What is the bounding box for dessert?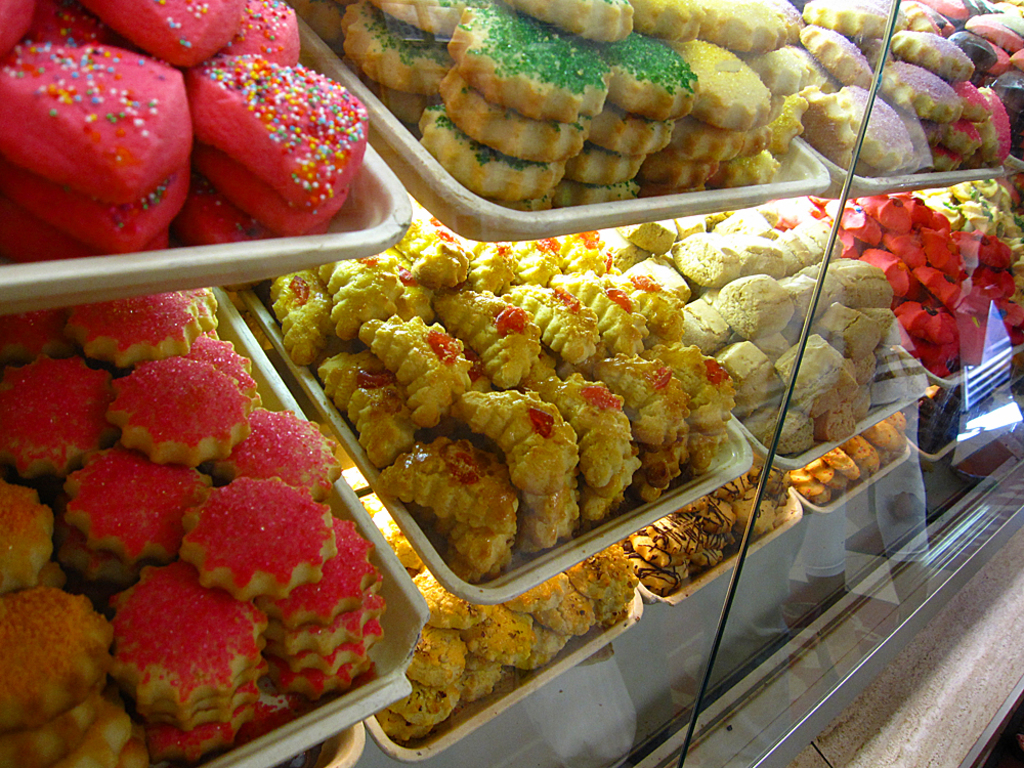
bbox(400, 577, 502, 621).
